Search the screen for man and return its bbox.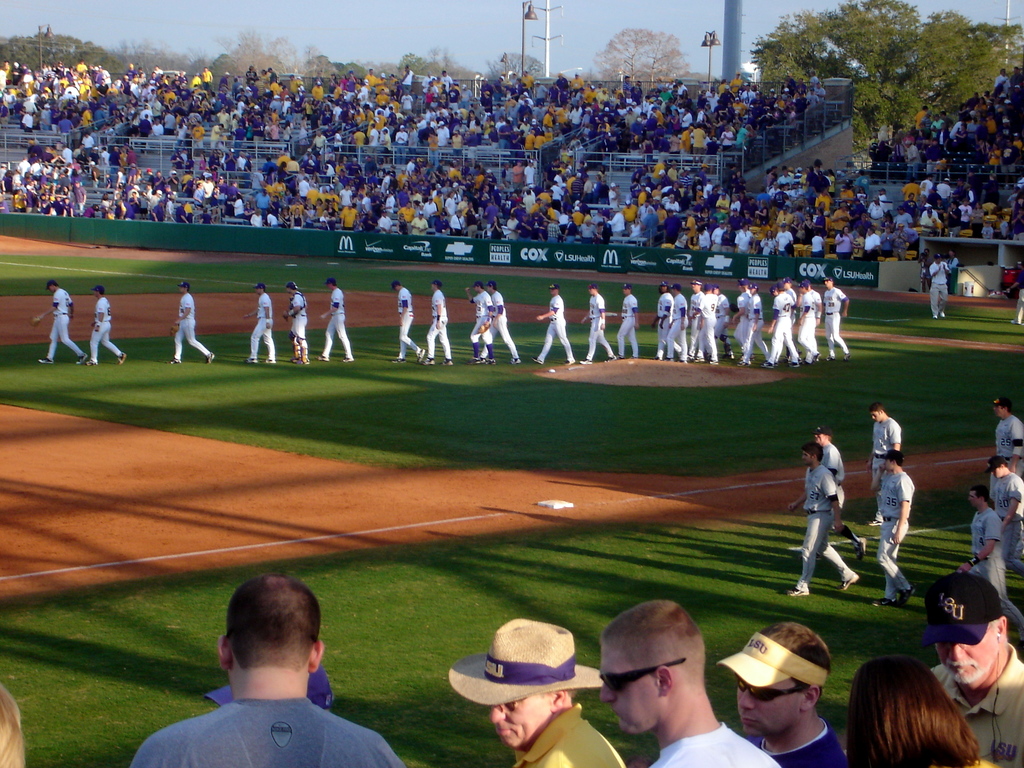
Found: {"x1": 598, "y1": 601, "x2": 781, "y2": 767}.
